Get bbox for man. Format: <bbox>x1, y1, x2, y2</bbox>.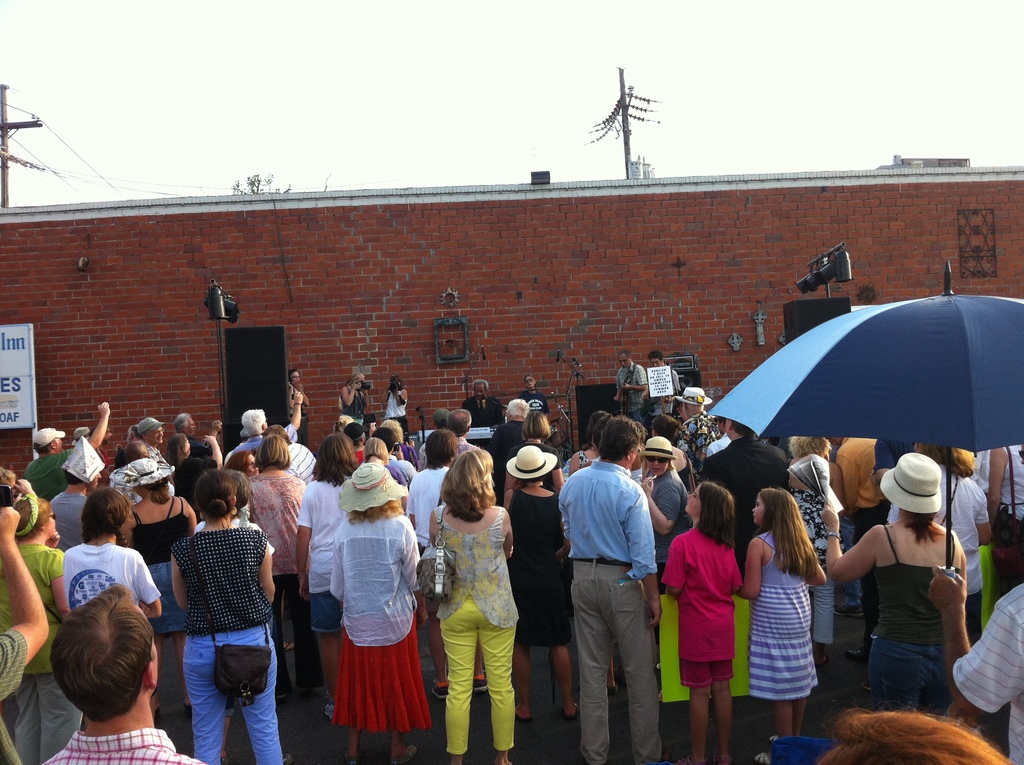
<bbox>452, 371, 508, 431</bbox>.
